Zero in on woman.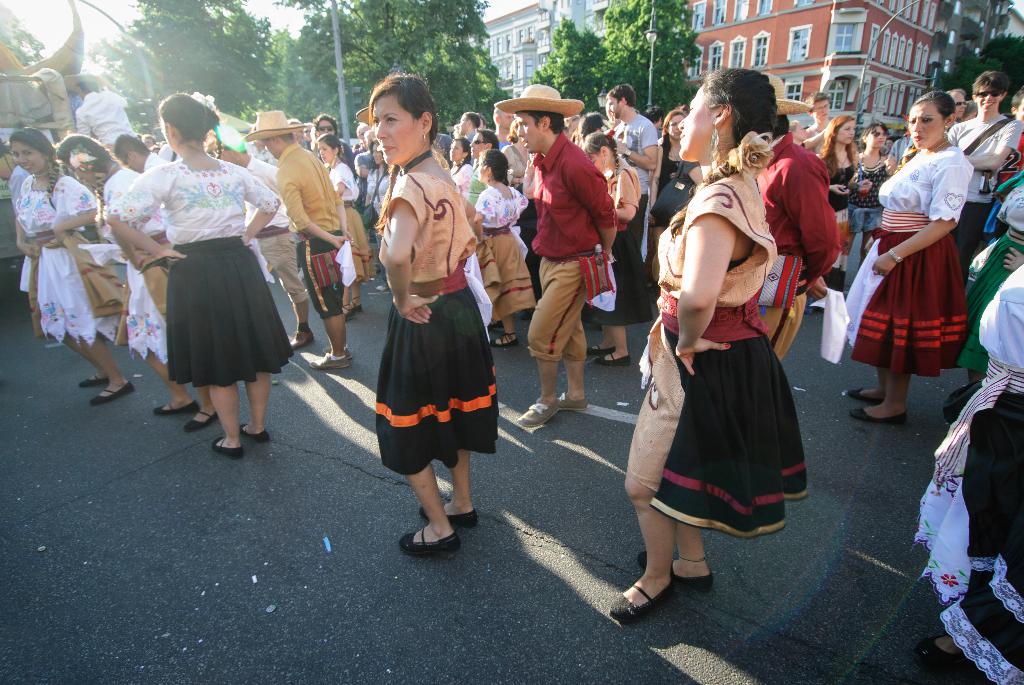
Zeroed in: <box>105,90,278,460</box>.
